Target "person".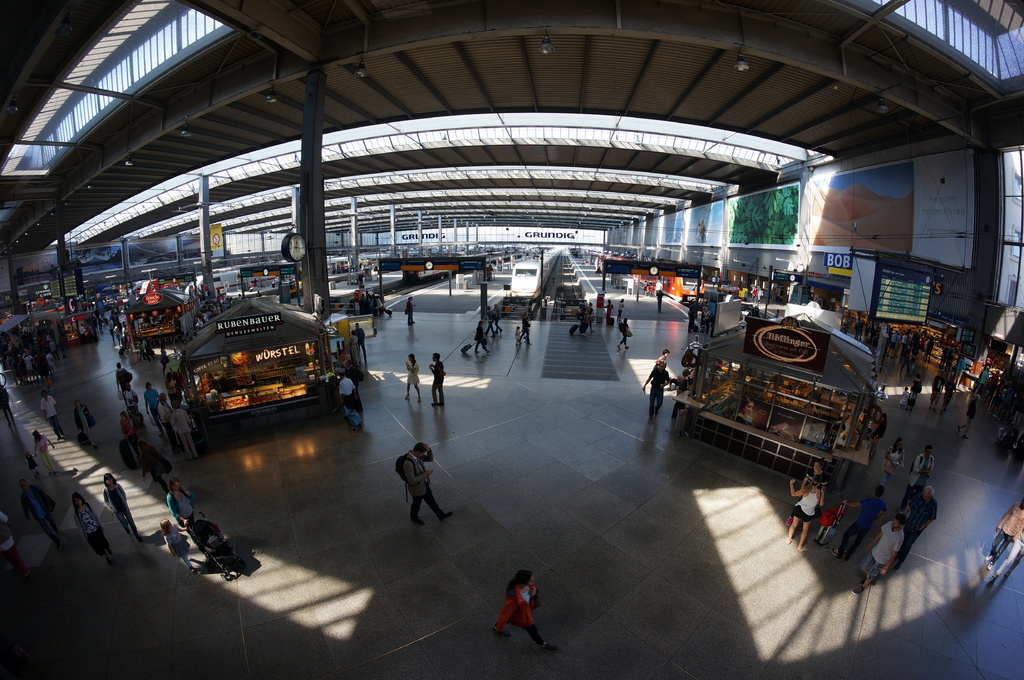
Target region: <box>907,443,934,496</box>.
